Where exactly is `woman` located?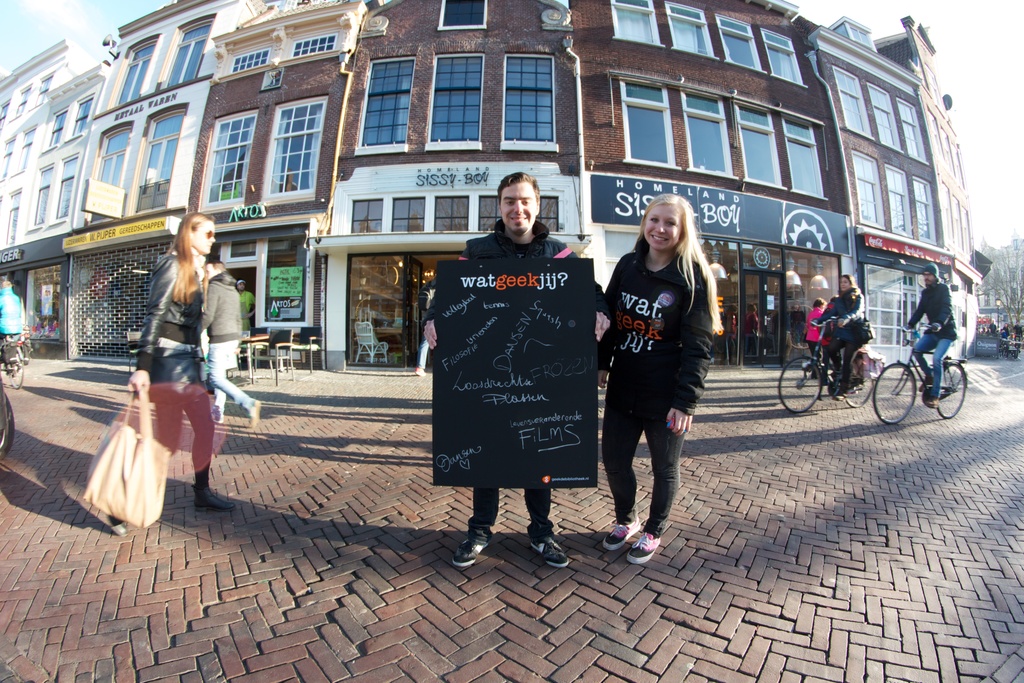
Its bounding box is bbox(815, 273, 867, 406).
